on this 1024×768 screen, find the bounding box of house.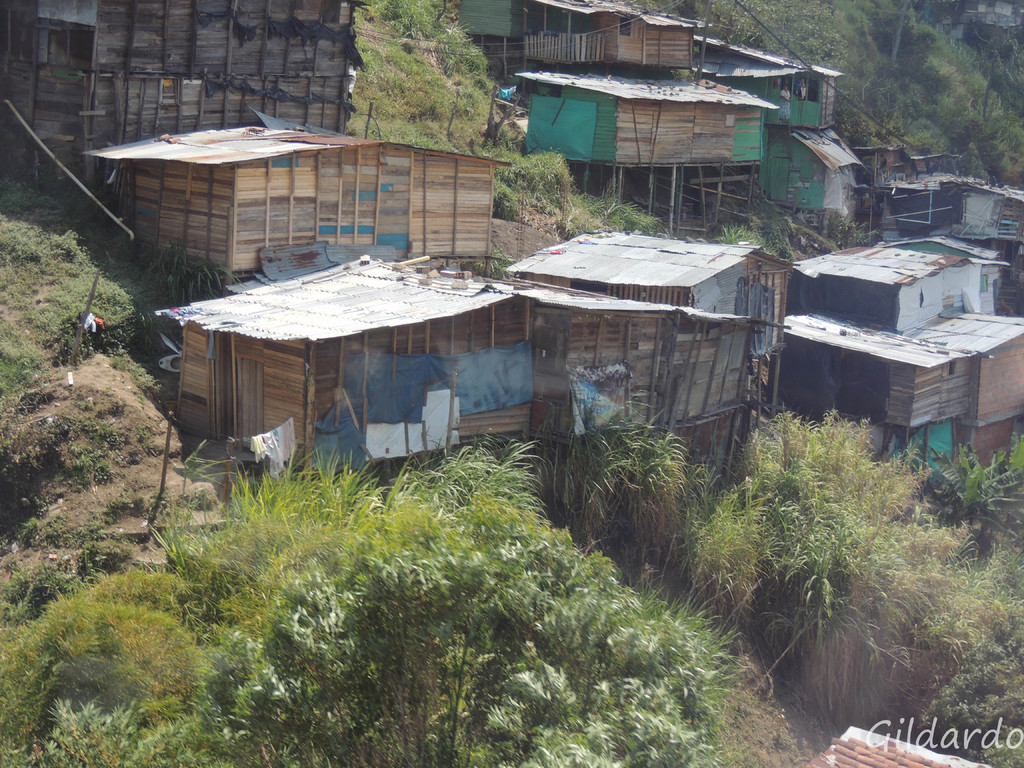
Bounding box: <region>682, 31, 849, 208</region>.
